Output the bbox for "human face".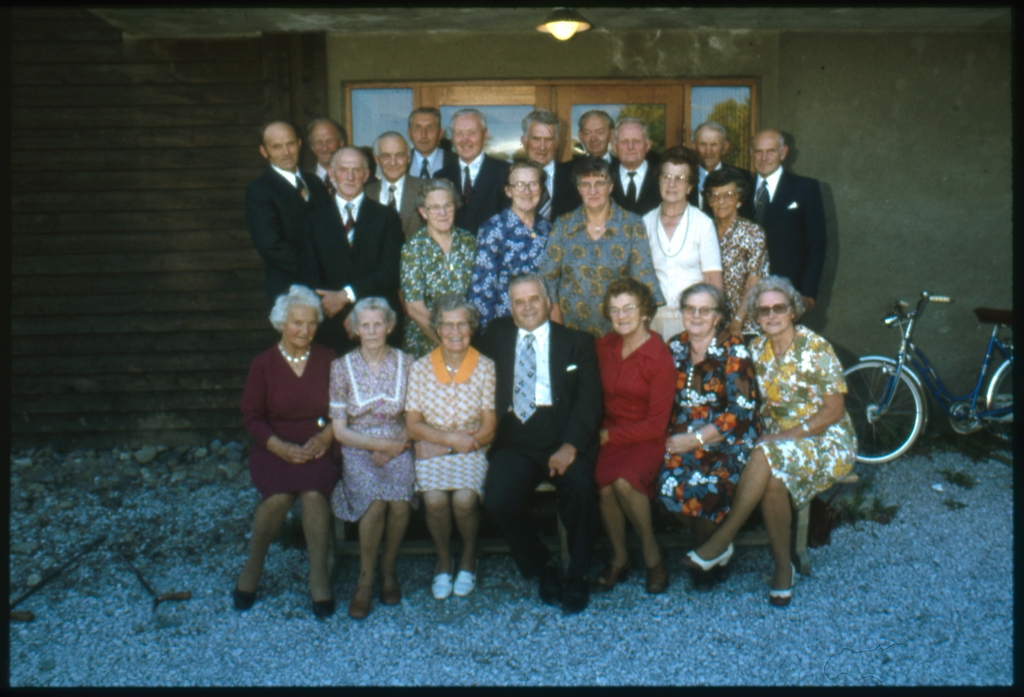
(452, 117, 485, 161).
